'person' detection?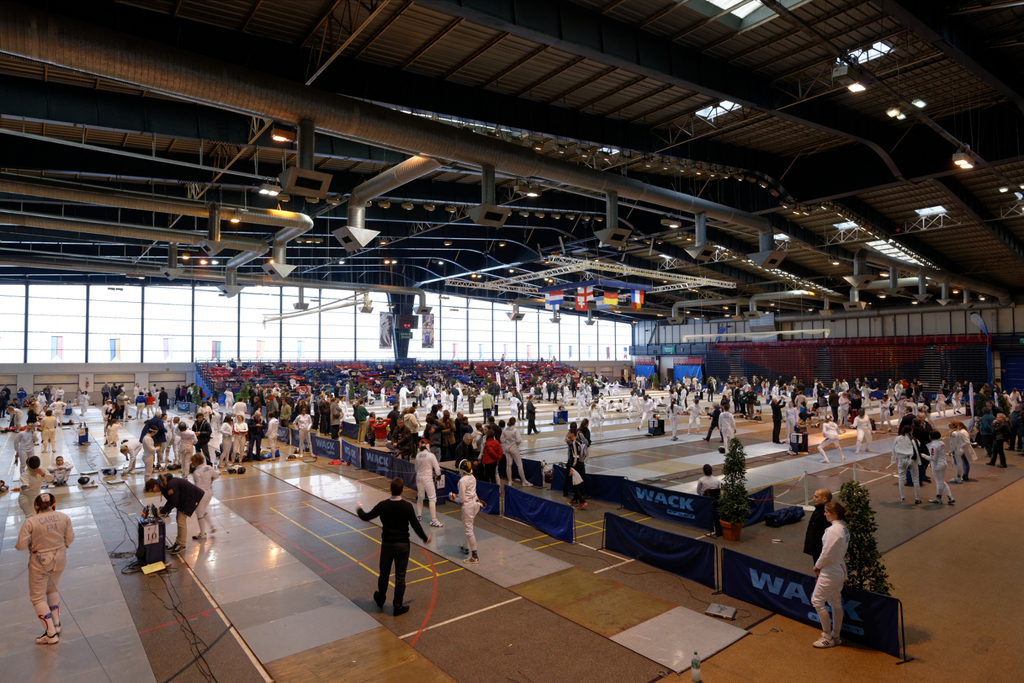
x1=11, y1=488, x2=79, y2=644
